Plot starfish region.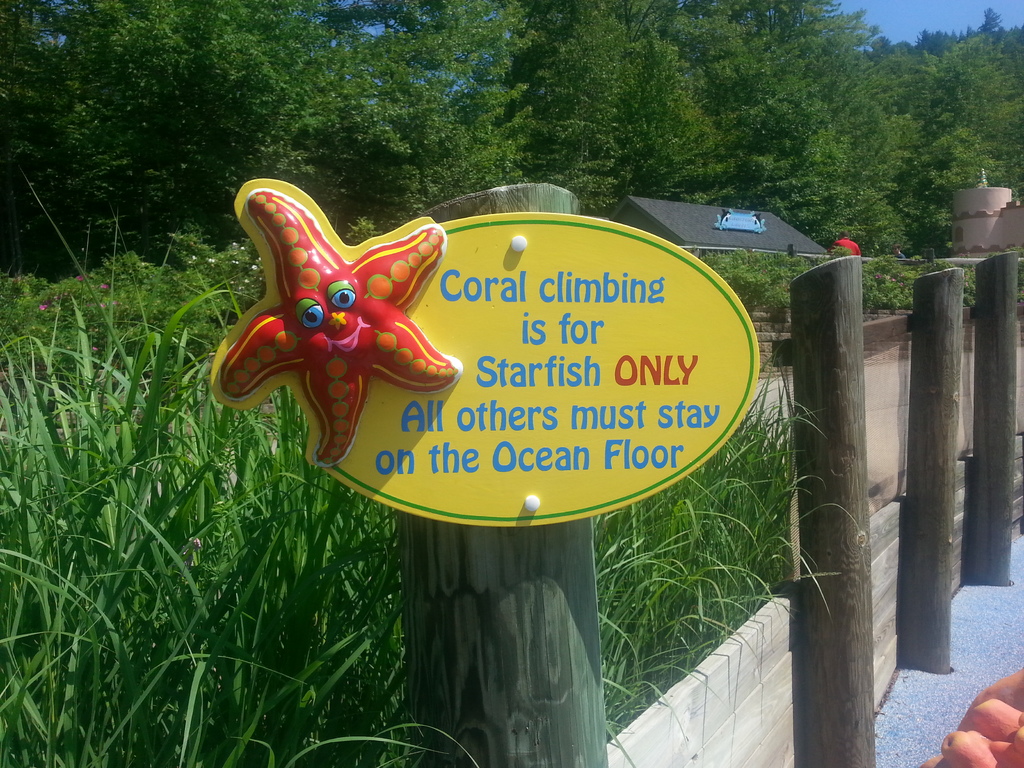
Plotted at 186:178:445:470.
